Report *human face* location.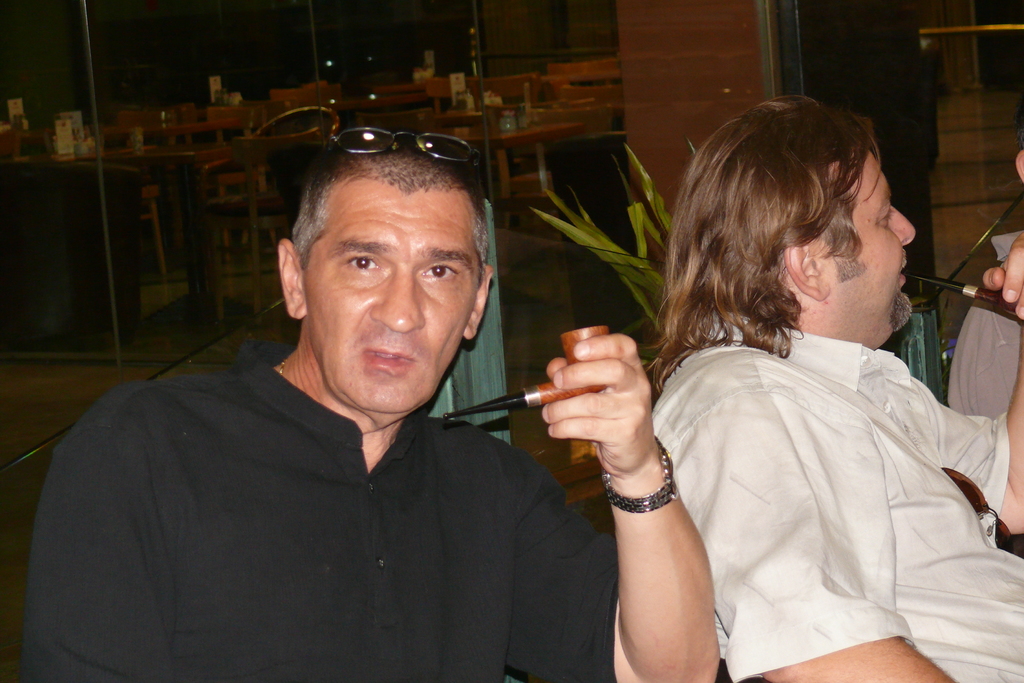
Report: 818, 152, 919, 331.
